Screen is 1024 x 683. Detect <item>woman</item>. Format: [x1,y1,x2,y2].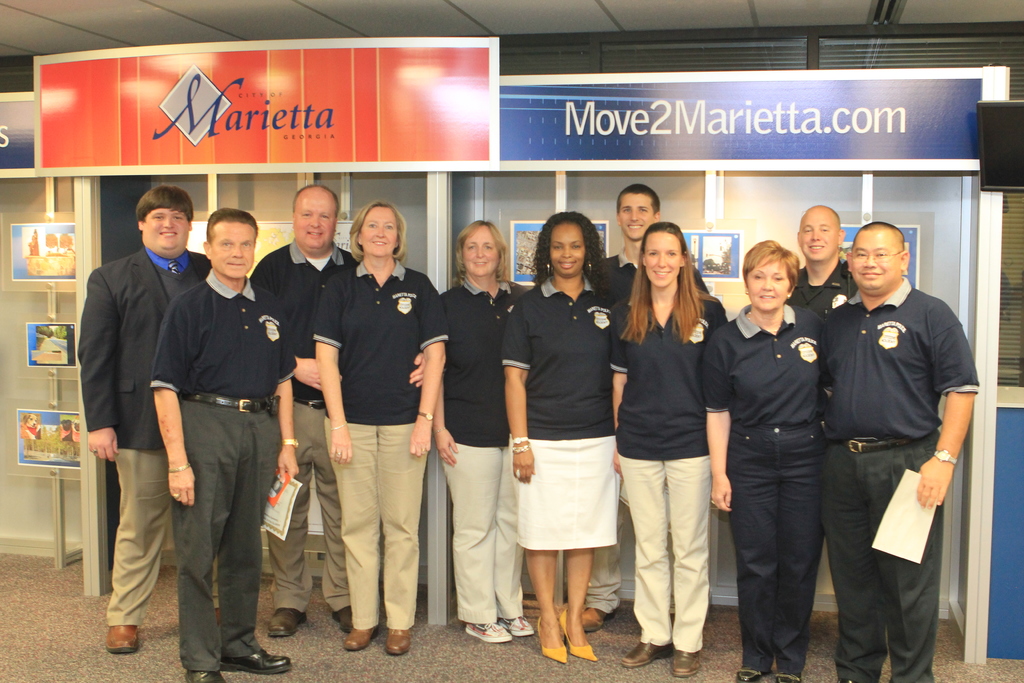
[609,217,732,675].
